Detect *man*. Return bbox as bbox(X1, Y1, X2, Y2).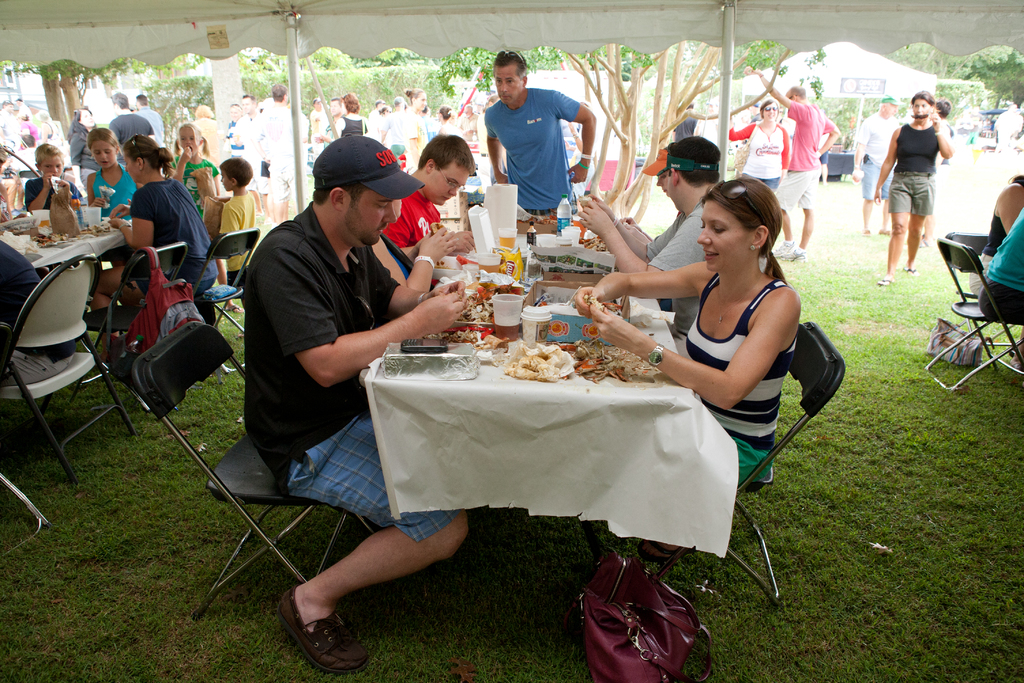
bbox(474, 61, 609, 215).
